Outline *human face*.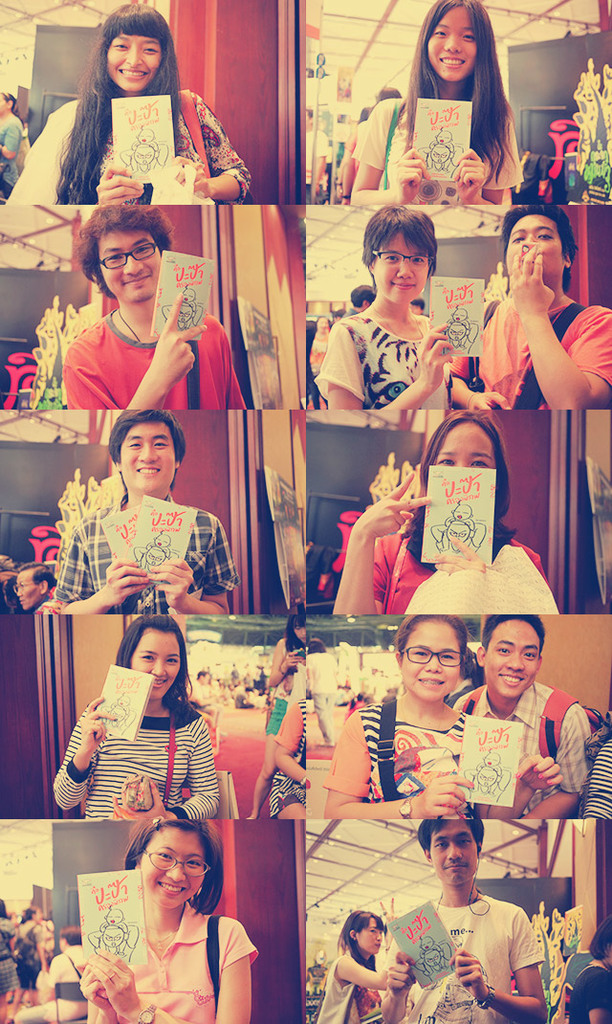
Outline: l=371, t=231, r=435, b=301.
